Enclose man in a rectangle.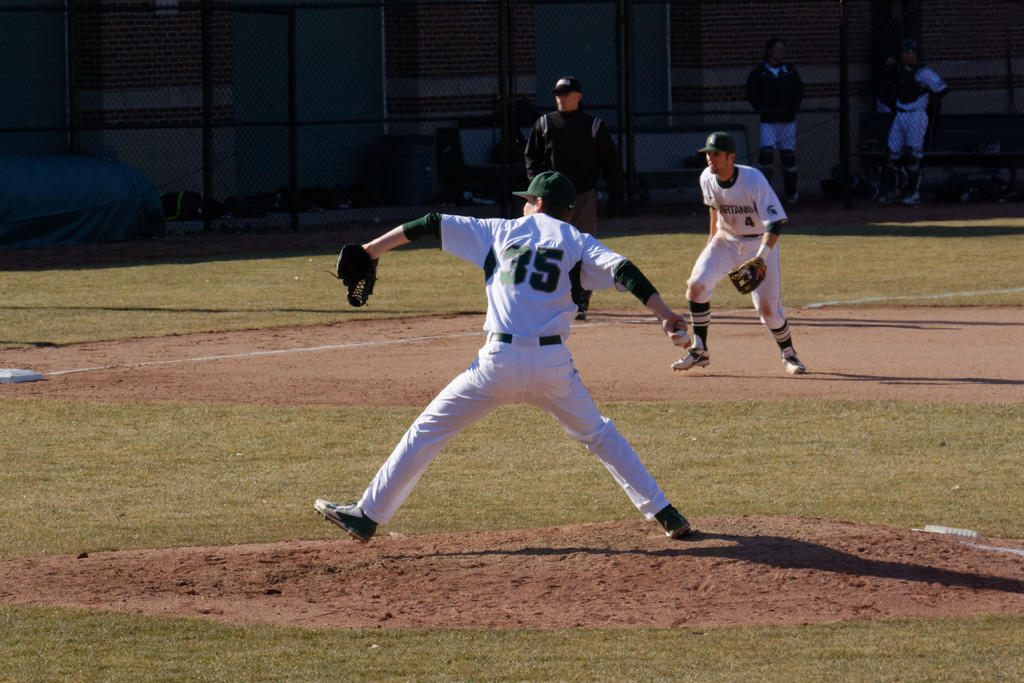
box=[743, 42, 827, 200].
